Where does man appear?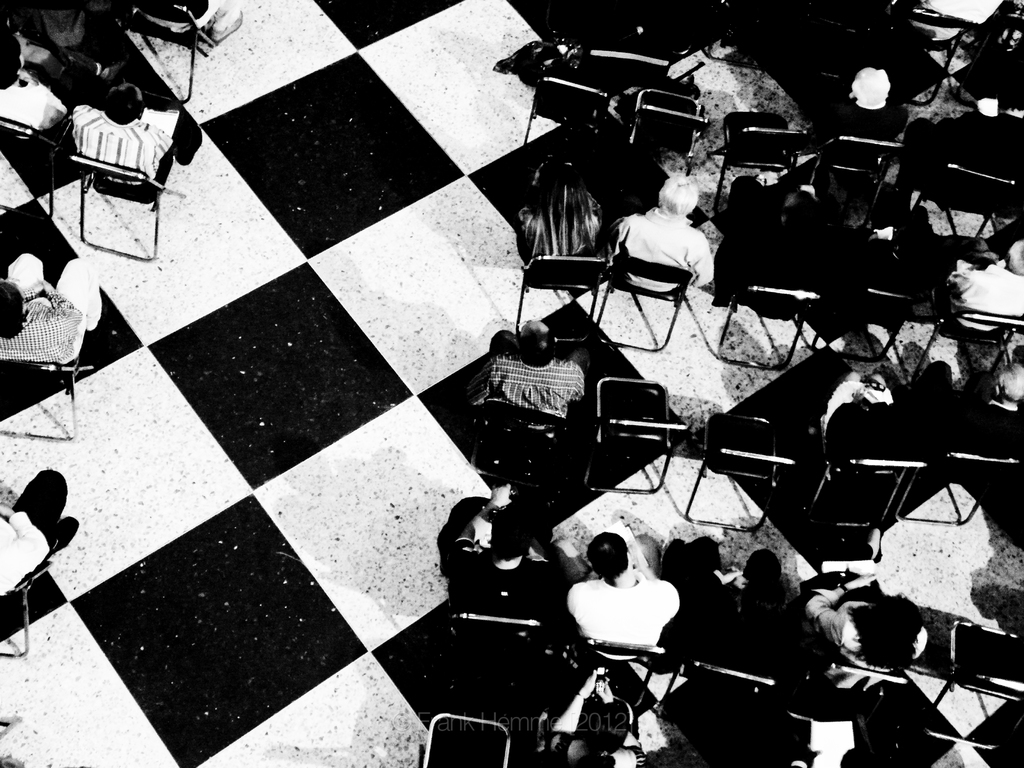
Appears at [468,323,579,428].
